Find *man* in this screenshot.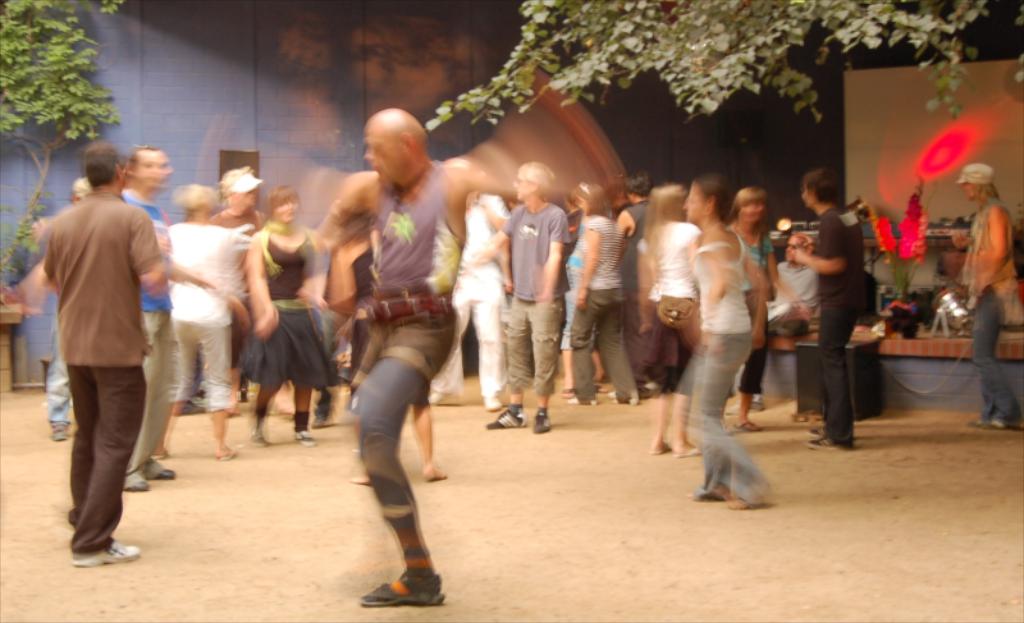
The bounding box for *man* is {"left": 129, "top": 145, "right": 178, "bottom": 491}.
